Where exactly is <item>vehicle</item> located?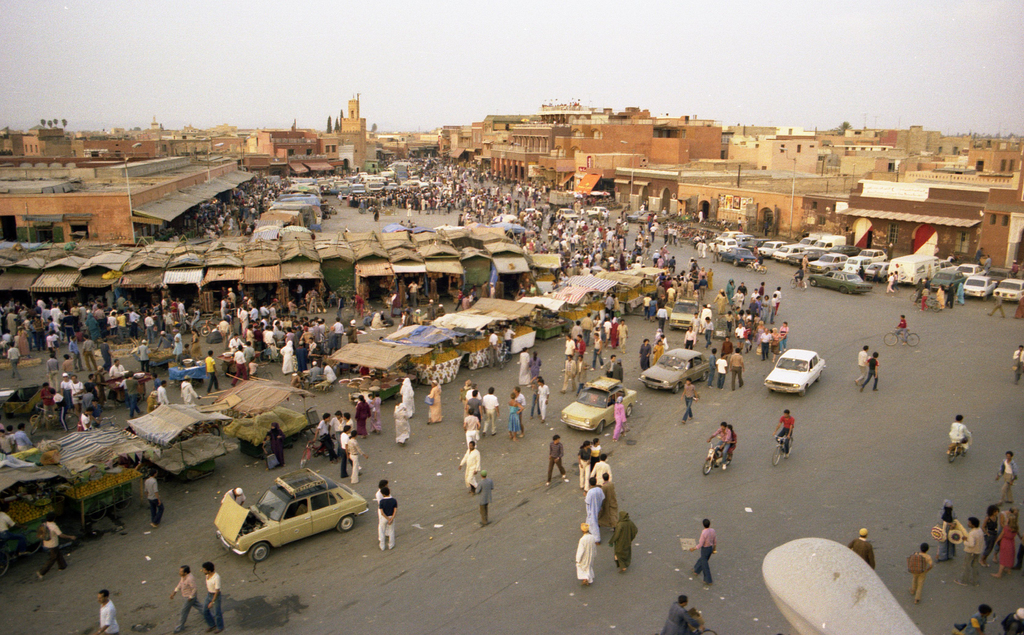
Its bounding box is [x1=556, y1=208, x2=581, y2=227].
